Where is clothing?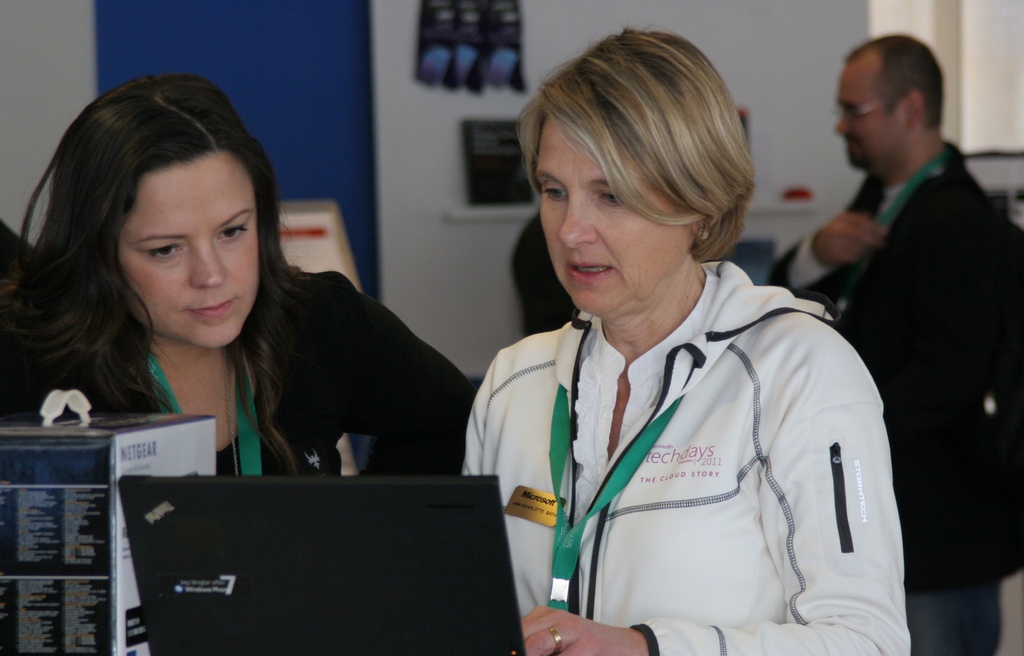
BBox(0, 266, 496, 483).
